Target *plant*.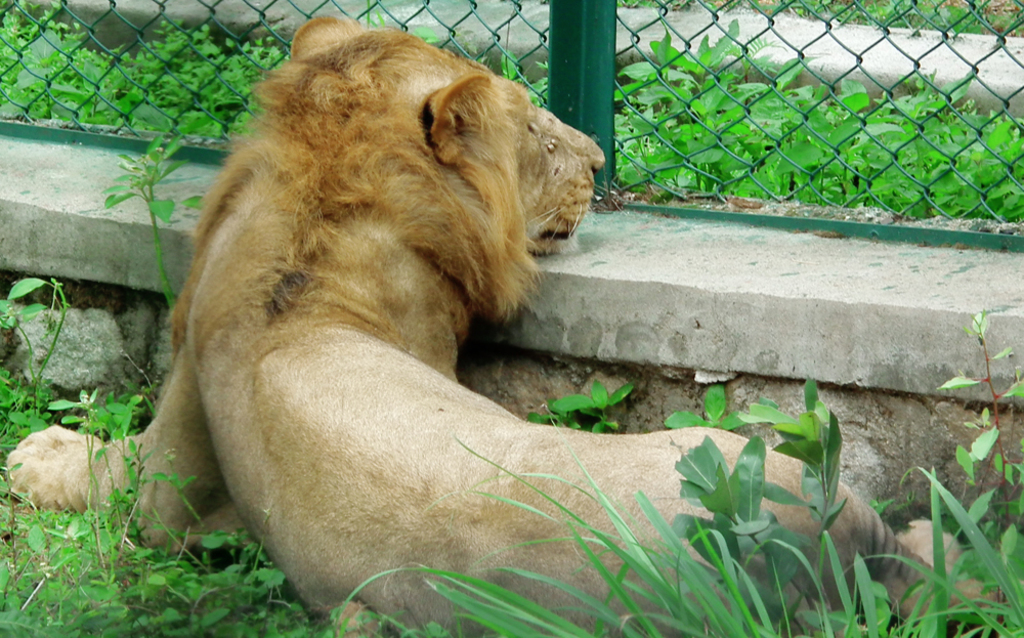
Target region: (x1=0, y1=270, x2=340, y2=637).
